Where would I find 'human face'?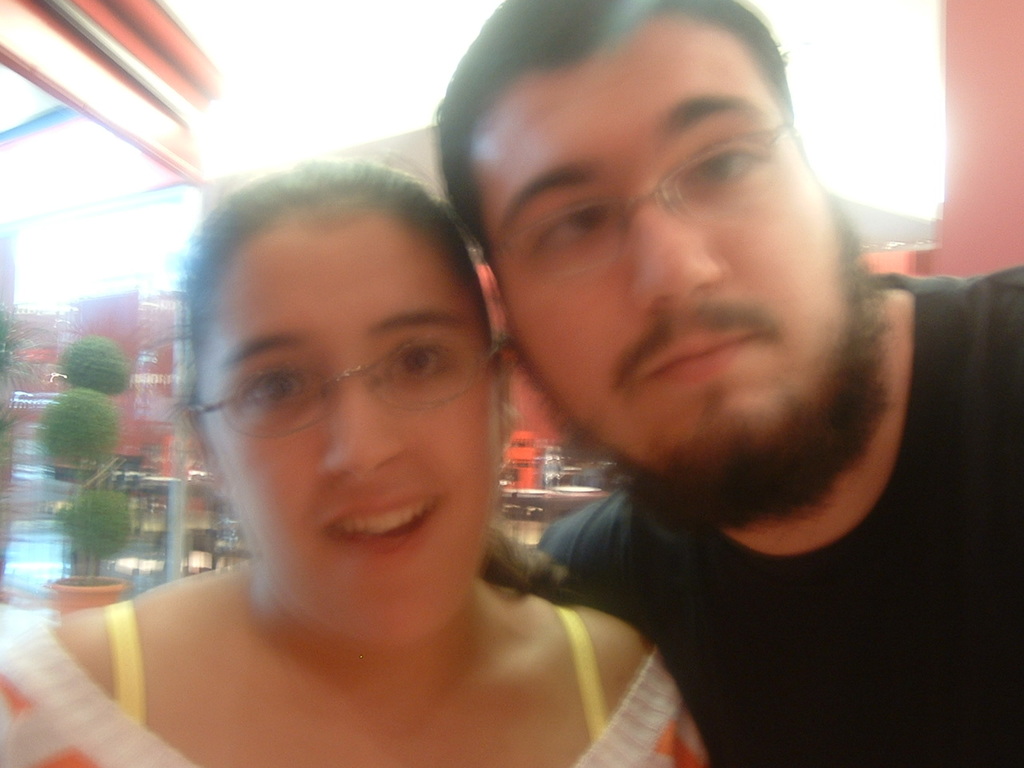
At box=[203, 198, 496, 642].
